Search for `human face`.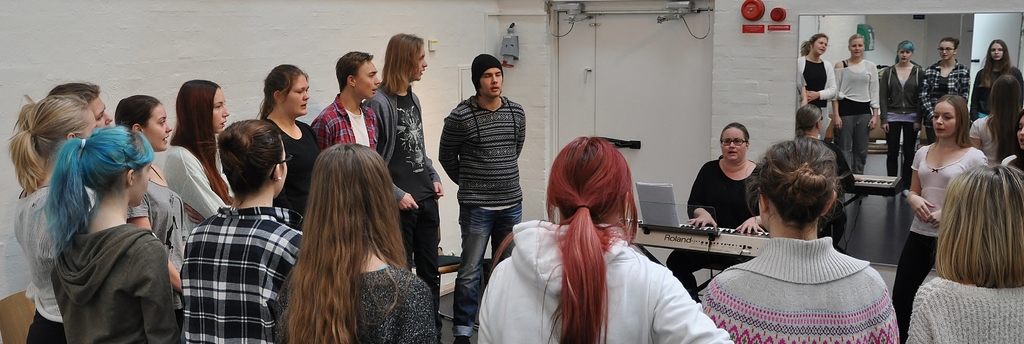
Found at (x1=212, y1=88, x2=230, y2=134).
